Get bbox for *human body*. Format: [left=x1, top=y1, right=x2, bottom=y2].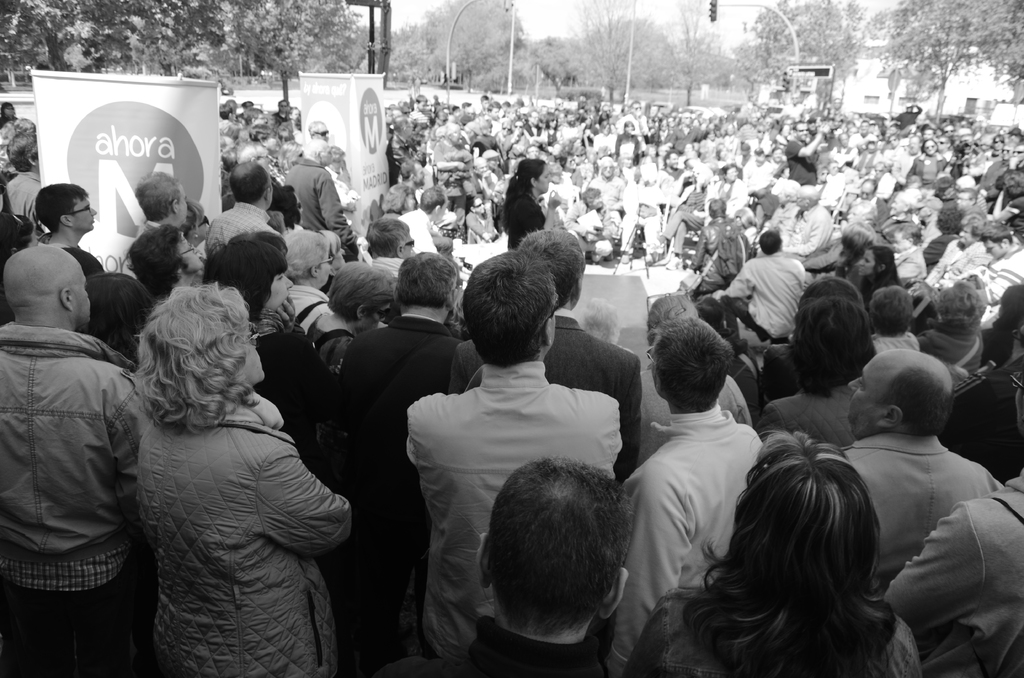
[left=404, top=248, right=630, bottom=656].
